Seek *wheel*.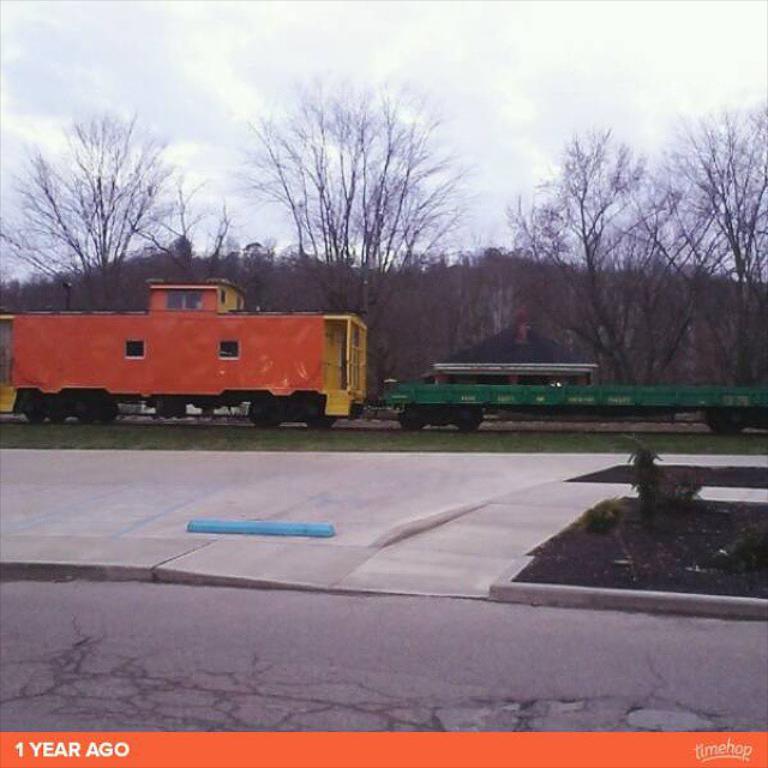
[74,401,97,424].
